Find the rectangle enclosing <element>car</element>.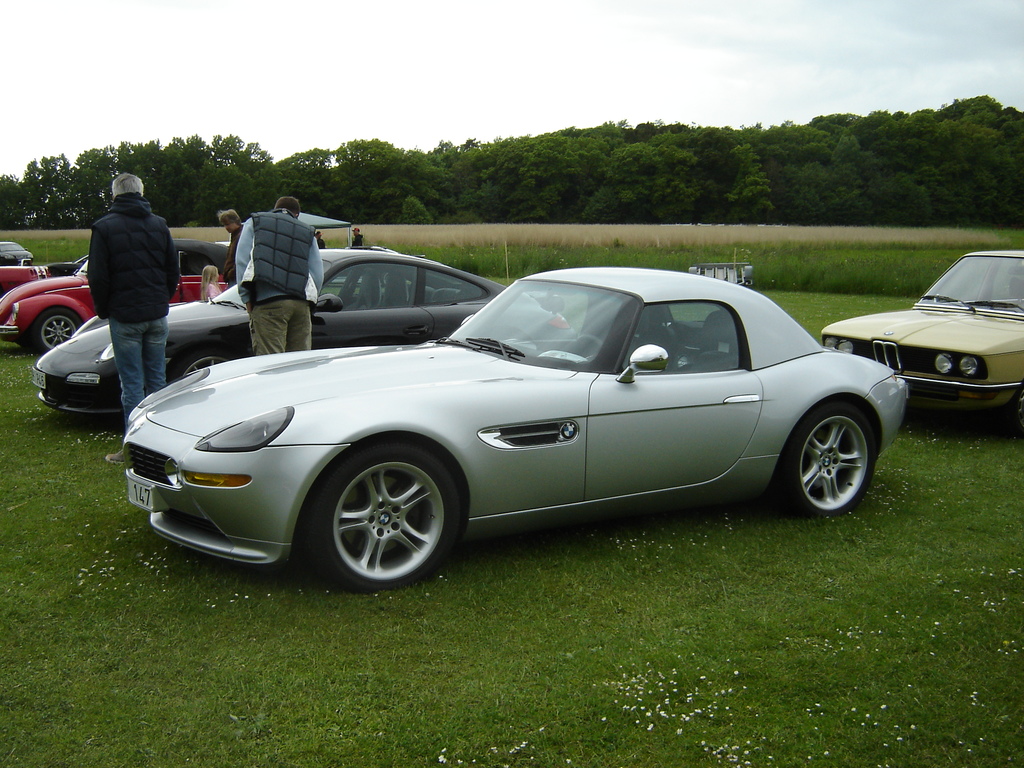
<bbox>0, 257, 91, 299</bbox>.
